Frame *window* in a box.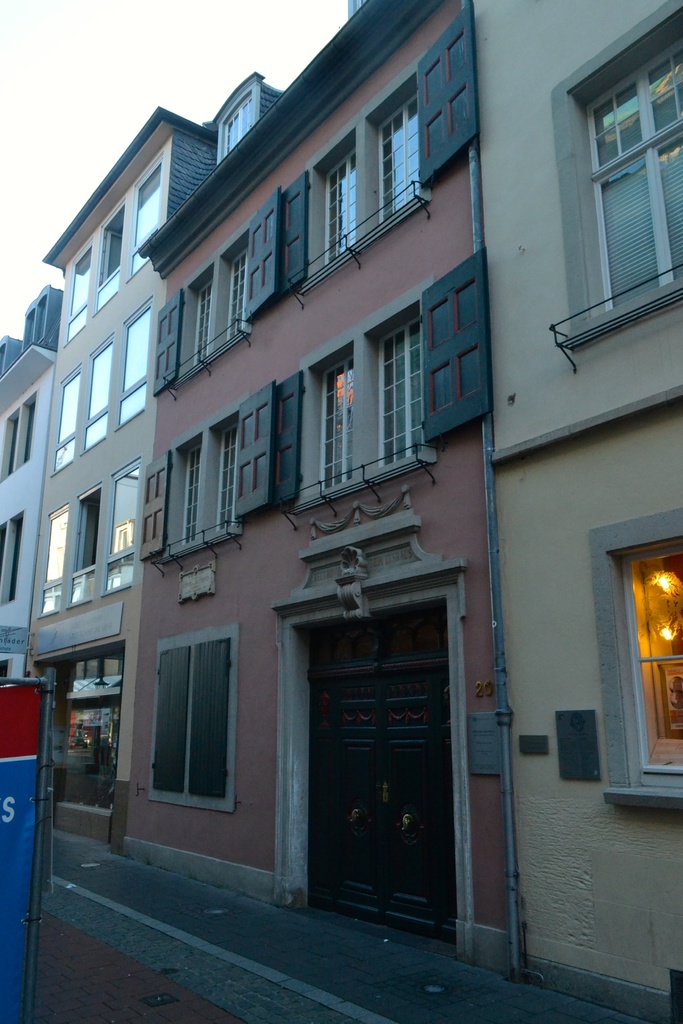
l=372, t=0, r=479, b=228.
